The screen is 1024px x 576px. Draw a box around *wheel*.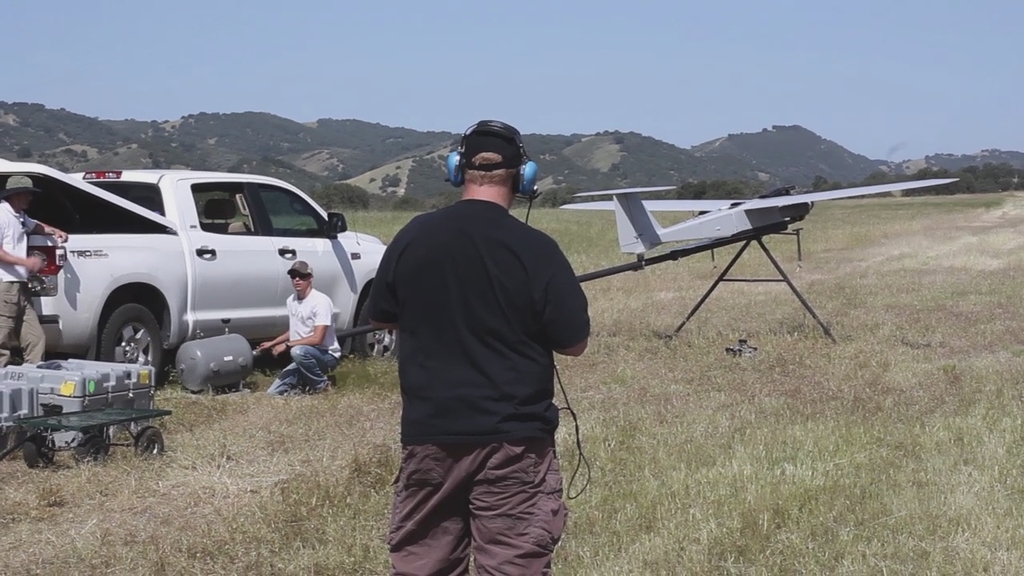
[left=355, top=290, right=399, bottom=361].
